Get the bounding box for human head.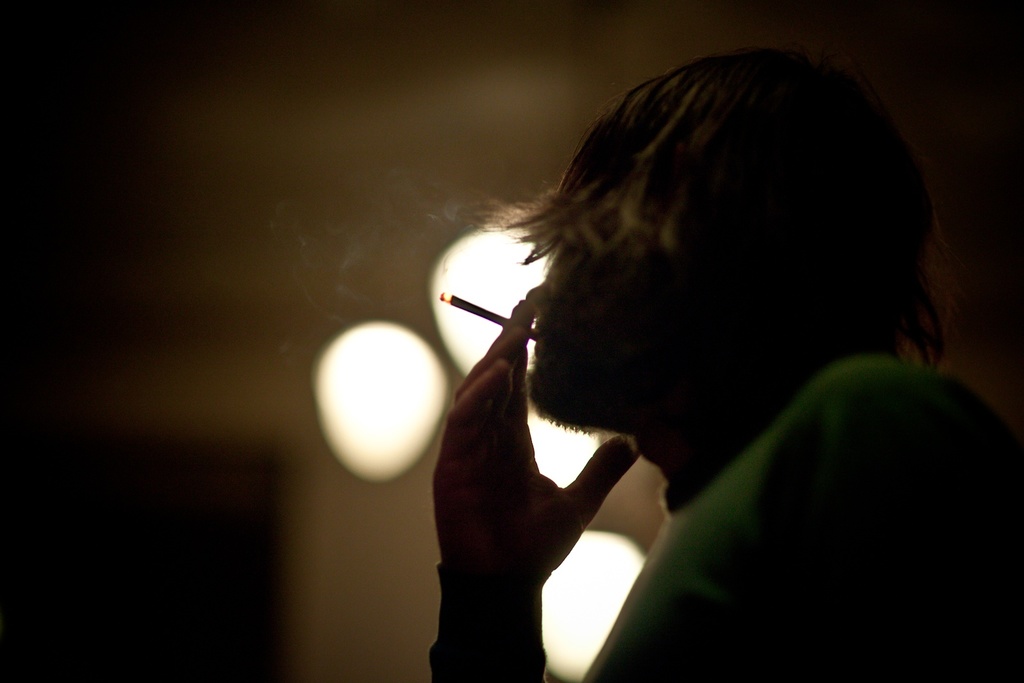
region(476, 68, 928, 494).
